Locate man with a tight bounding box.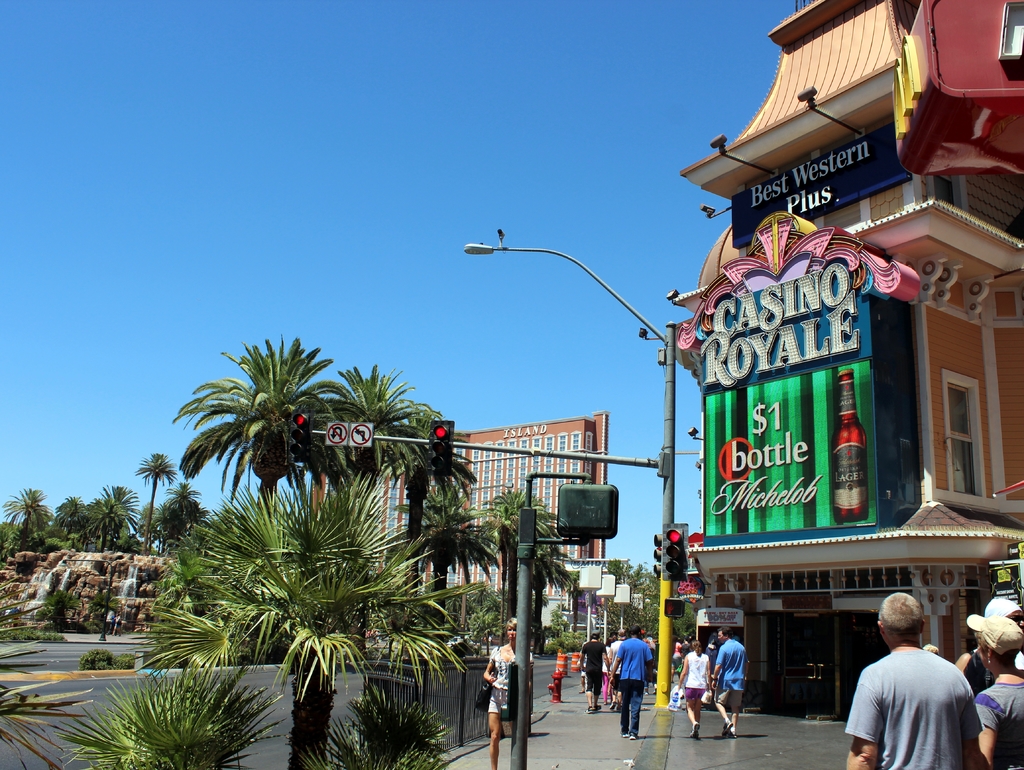
(left=578, top=627, right=609, bottom=713).
